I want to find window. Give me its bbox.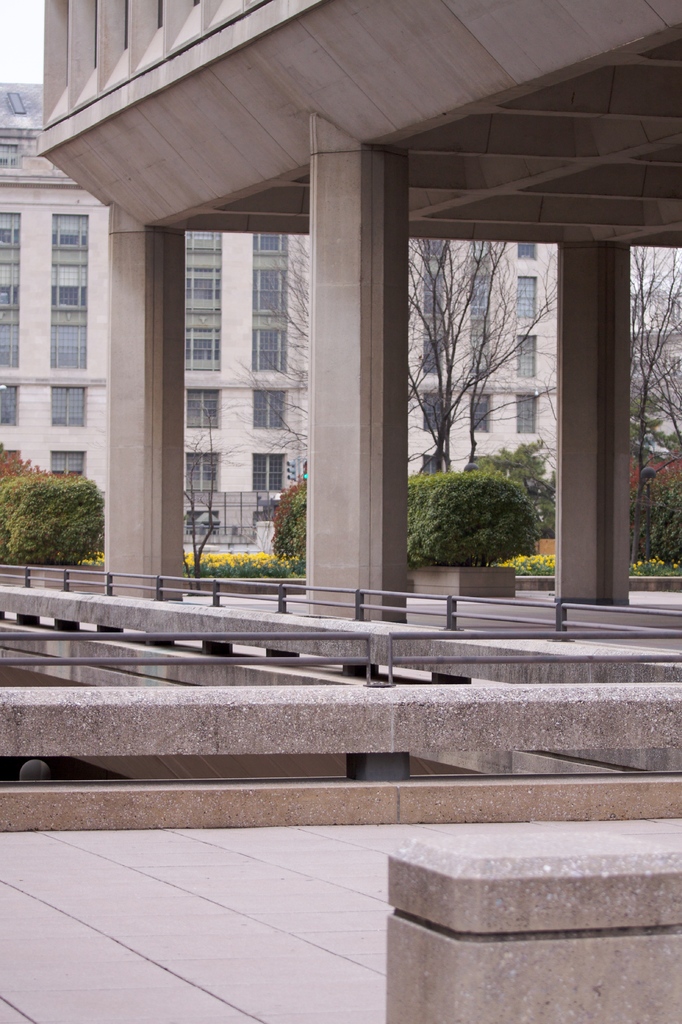
region(48, 314, 90, 376).
